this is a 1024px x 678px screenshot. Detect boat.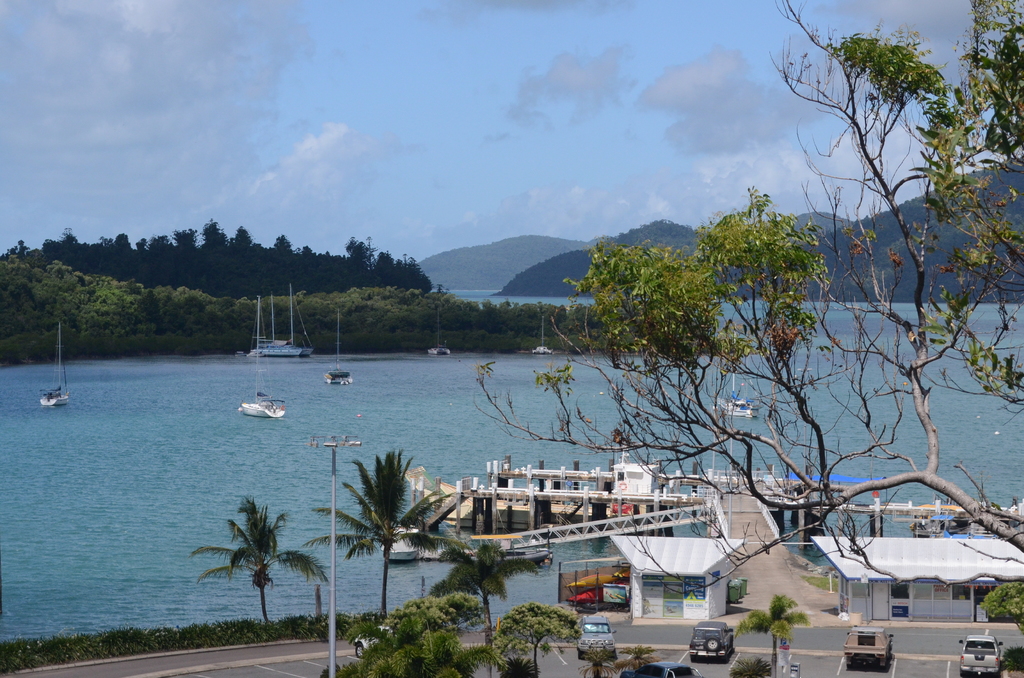
crop(328, 319, 353, 384).
